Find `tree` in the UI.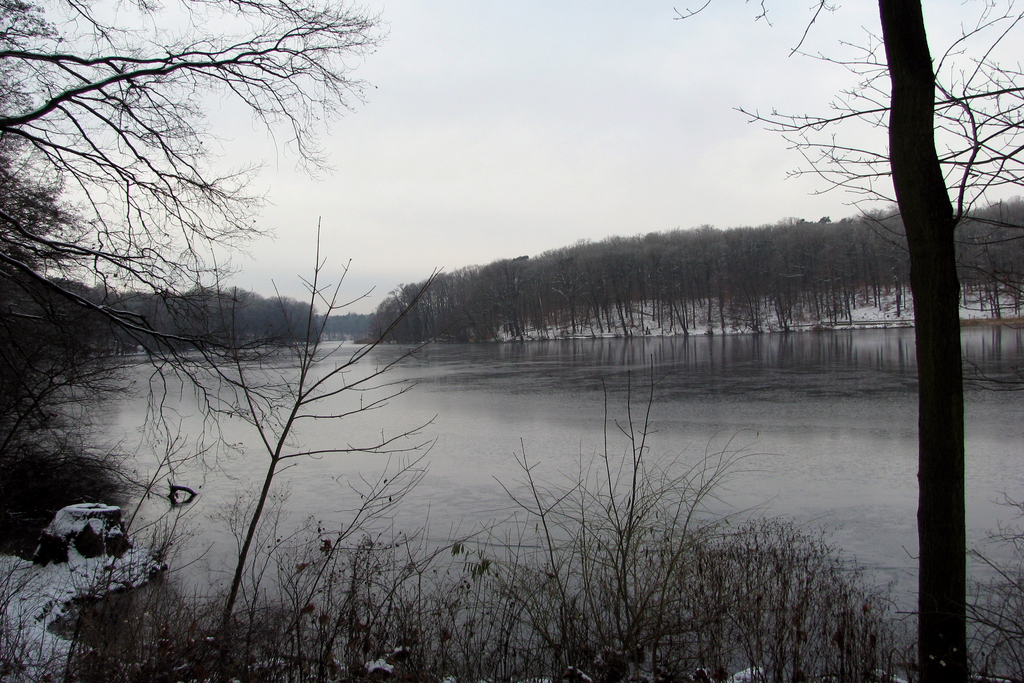
UI element at region(199, 205, 447, 646).
